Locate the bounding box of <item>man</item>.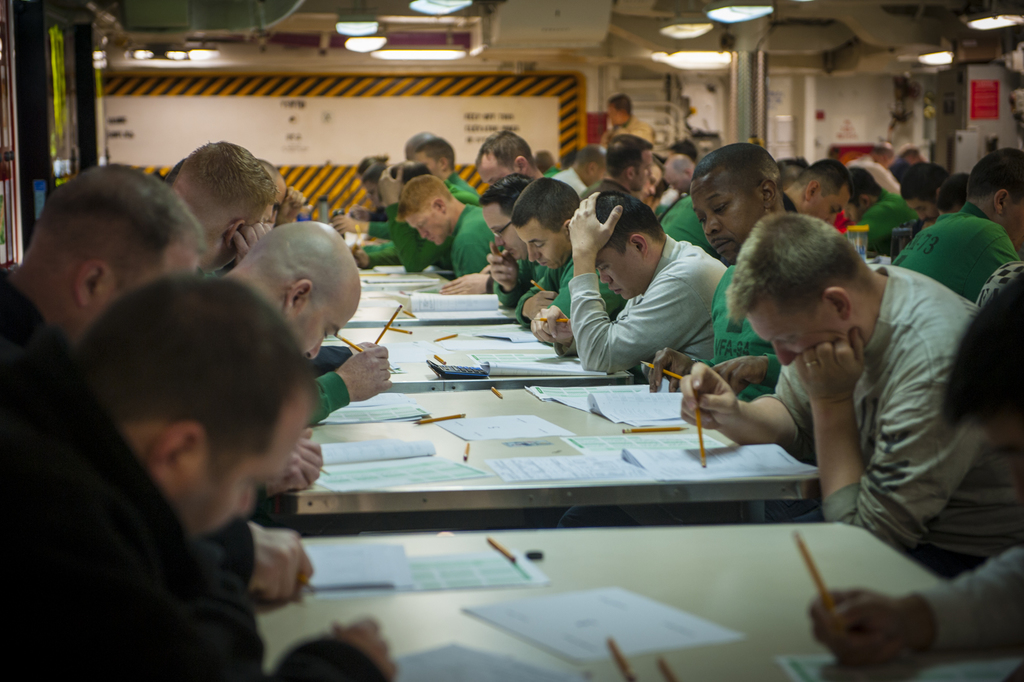
Bounding box: l=514, t=172, r=630, b=352.
